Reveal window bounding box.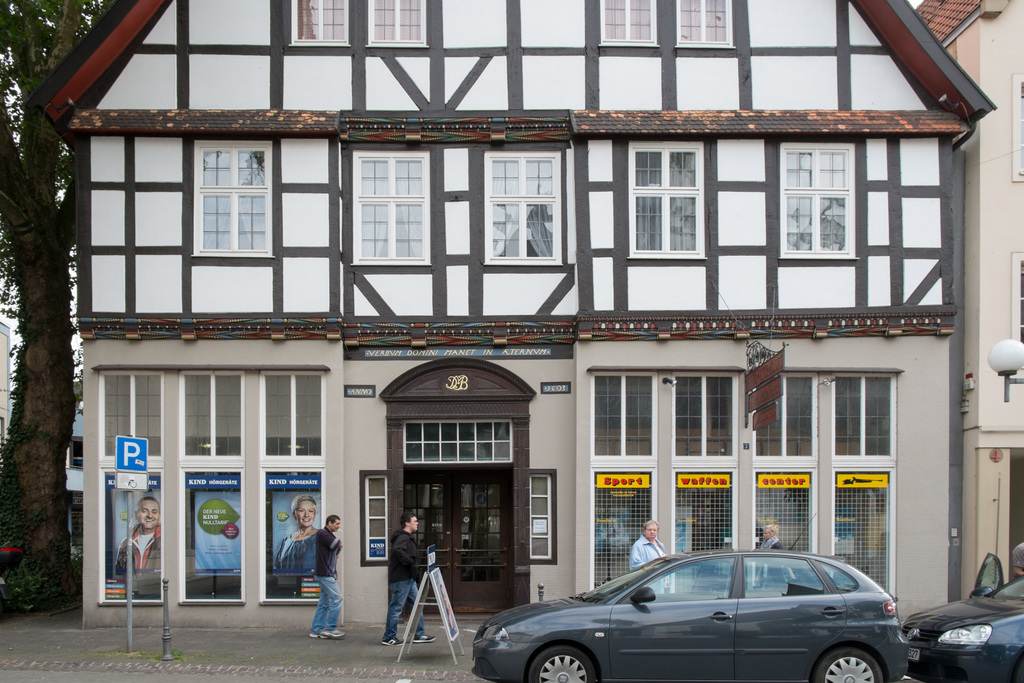
Revealed: crop(198, 148, 268, 251).
